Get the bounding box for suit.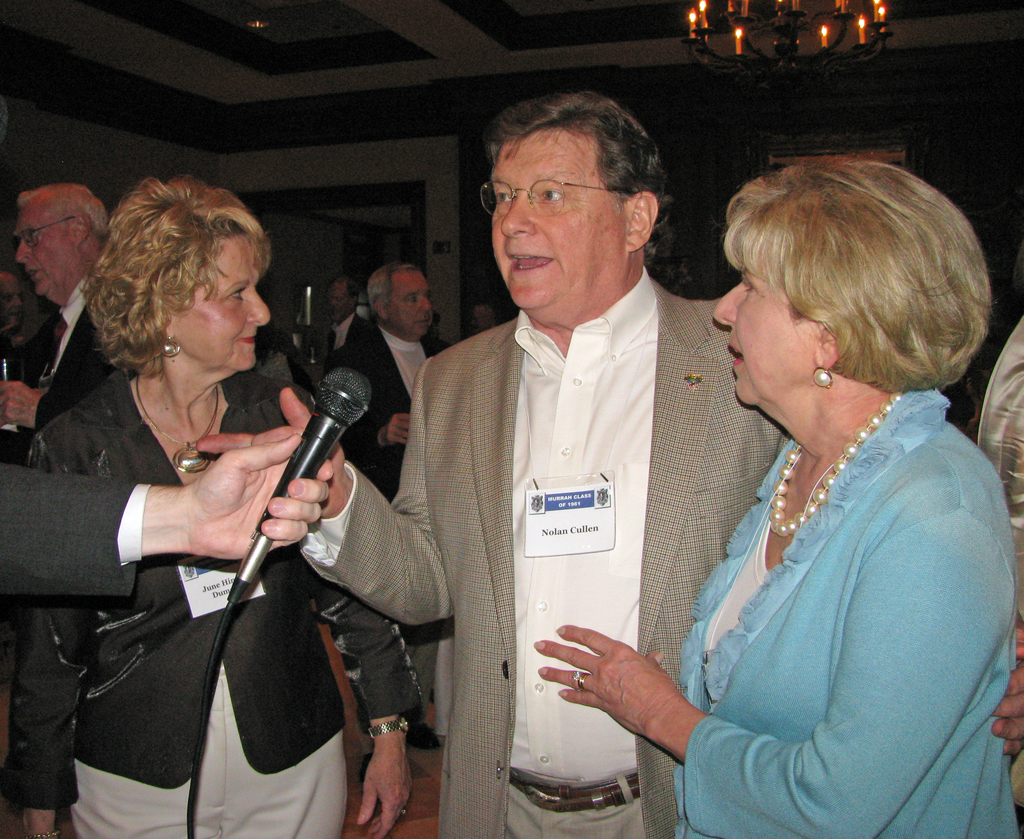
[x1=314, y1=313, x2=355, y2=352].
